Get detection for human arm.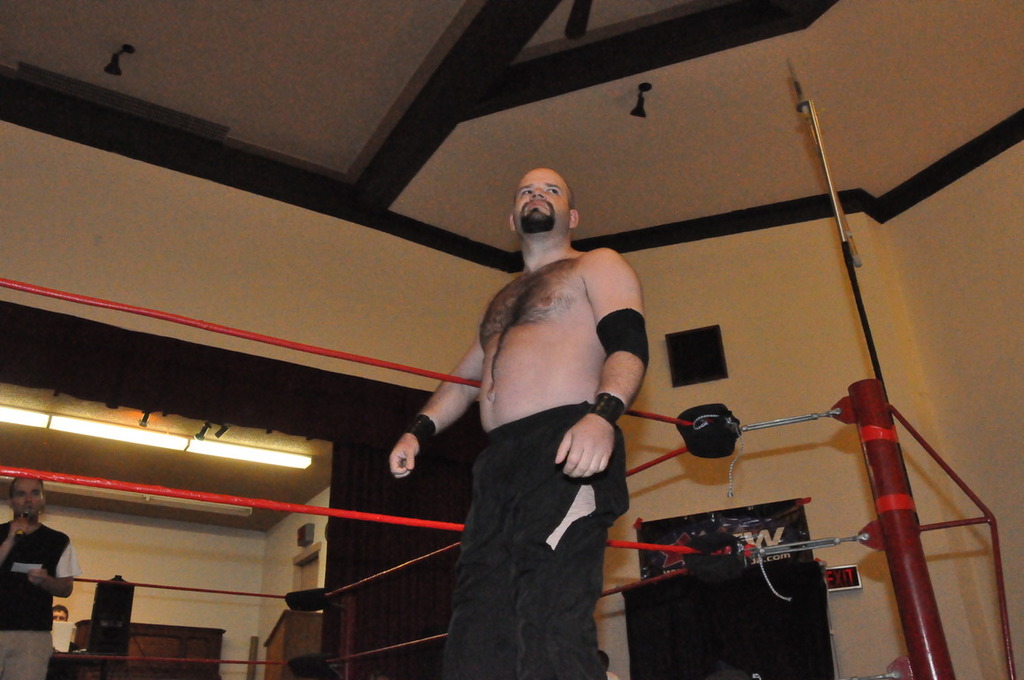
Detection: rect(26, 534, 77, 599).
